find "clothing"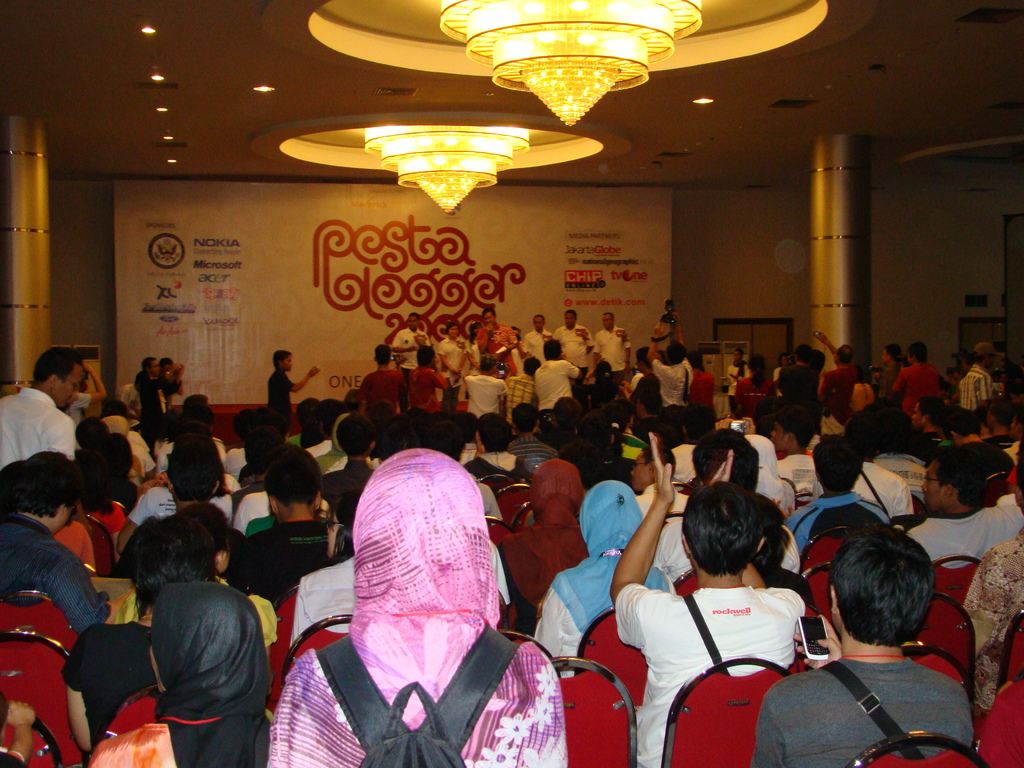
pyautogui.locateOnScreen(223, 452, 253, 479)
